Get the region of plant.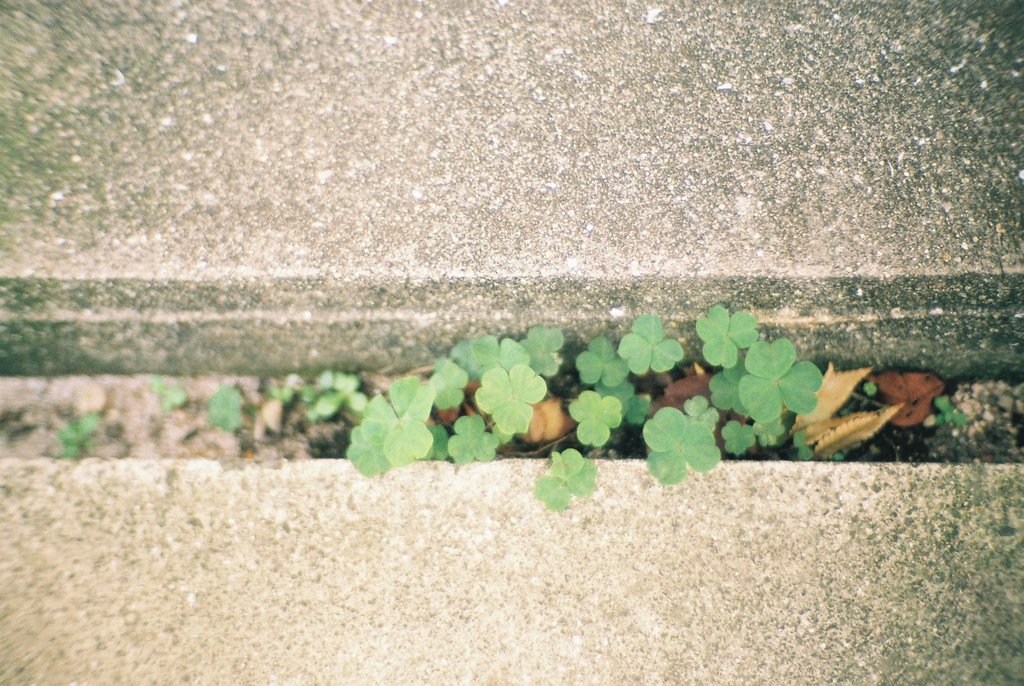
644:293:825:488.
